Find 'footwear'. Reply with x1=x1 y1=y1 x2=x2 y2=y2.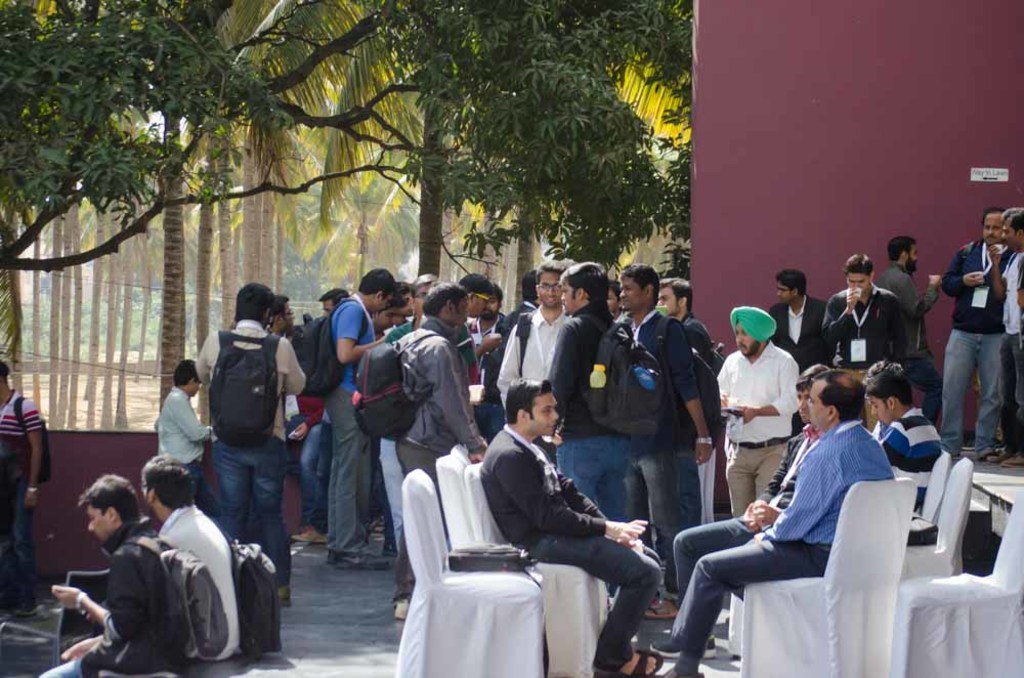
x1=648 y1=639 x2=719 y2=662.
